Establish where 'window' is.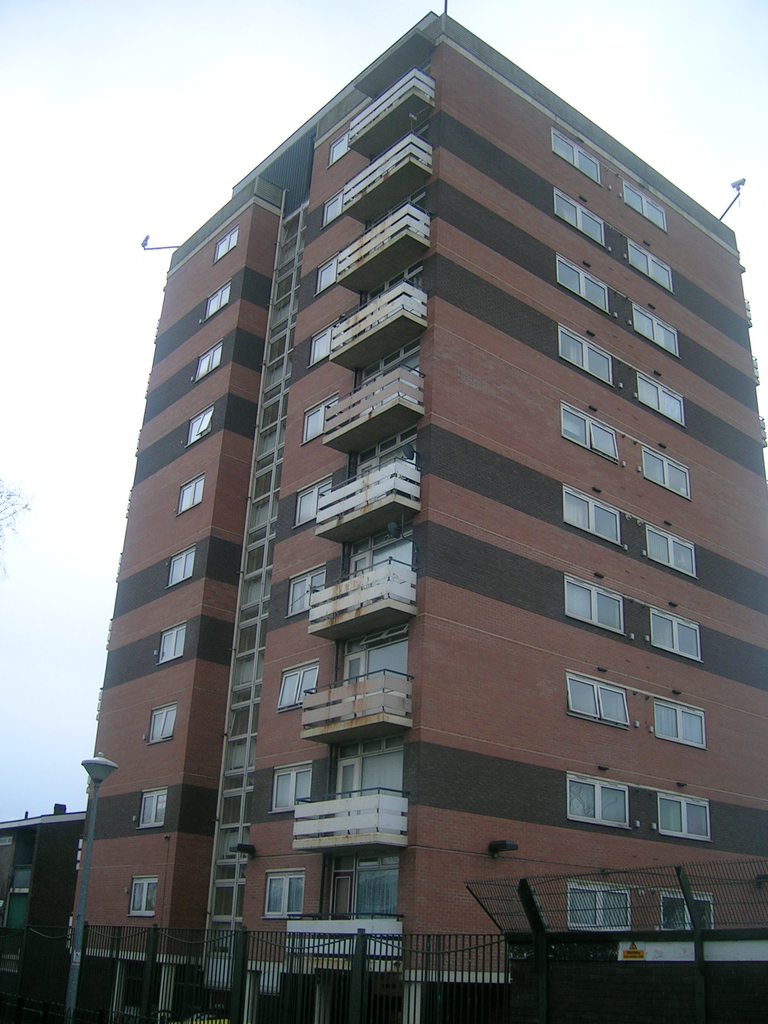
Established at rect(649, 522, 692, 577).
